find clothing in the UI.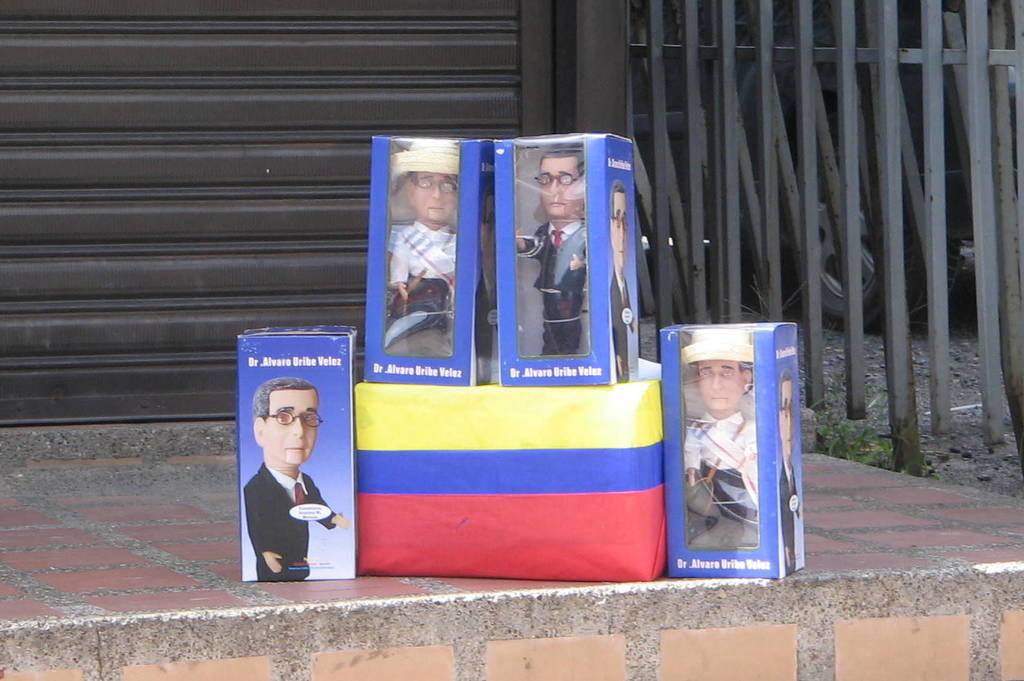
UI element at 527/189/591/350.
